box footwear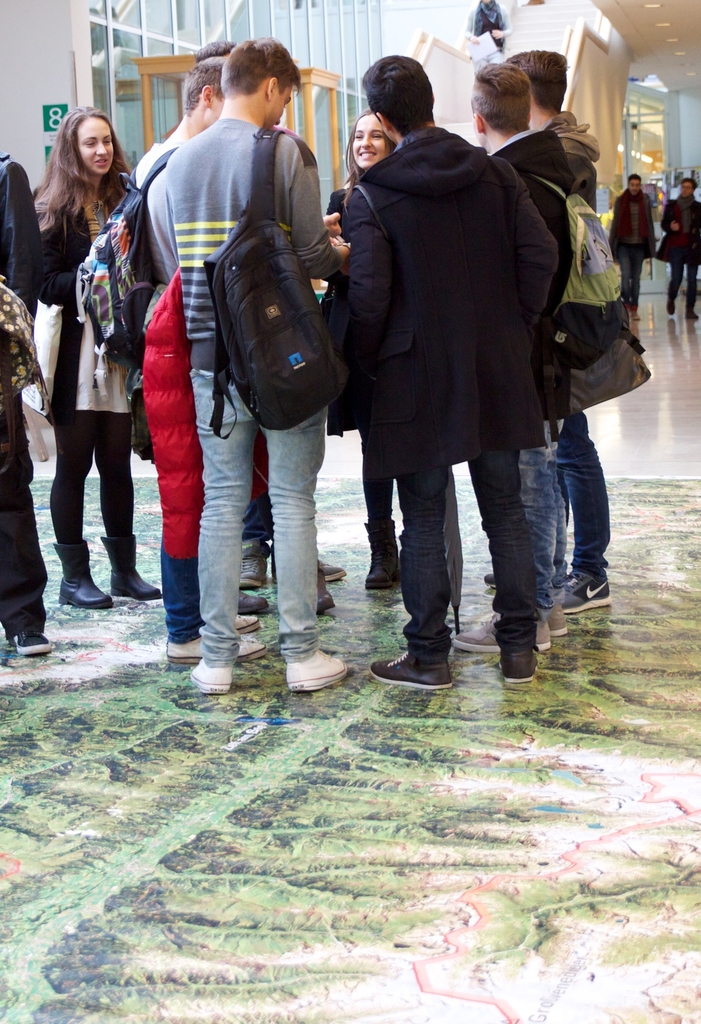
crop(225, 604, 268, 631)
